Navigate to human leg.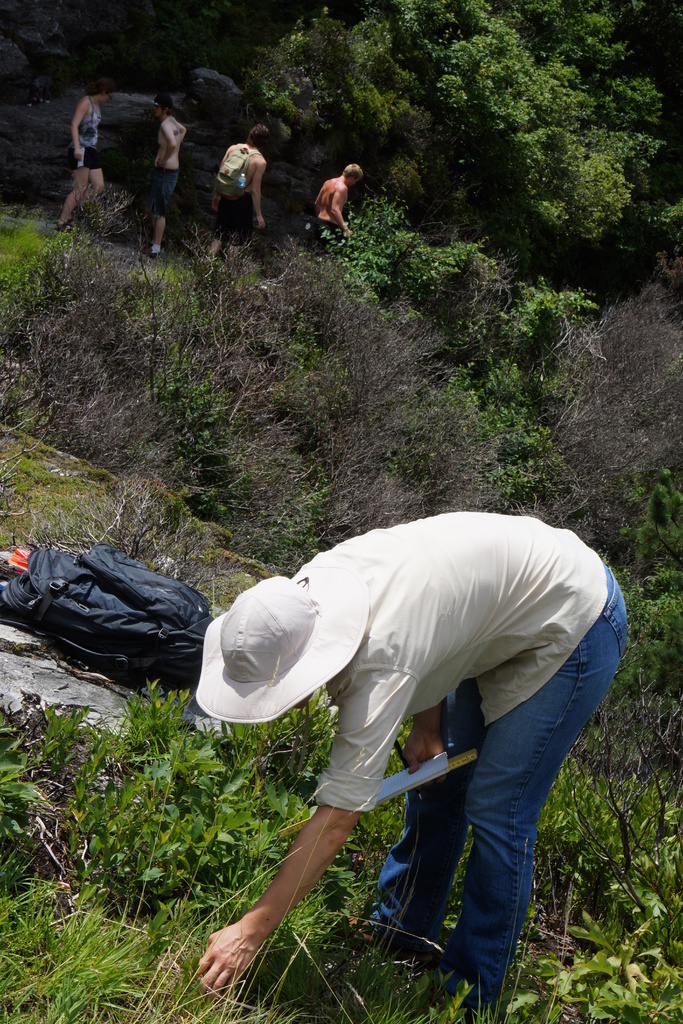
Navigation target: (left=337, top=686, right=488, bottom=963).
